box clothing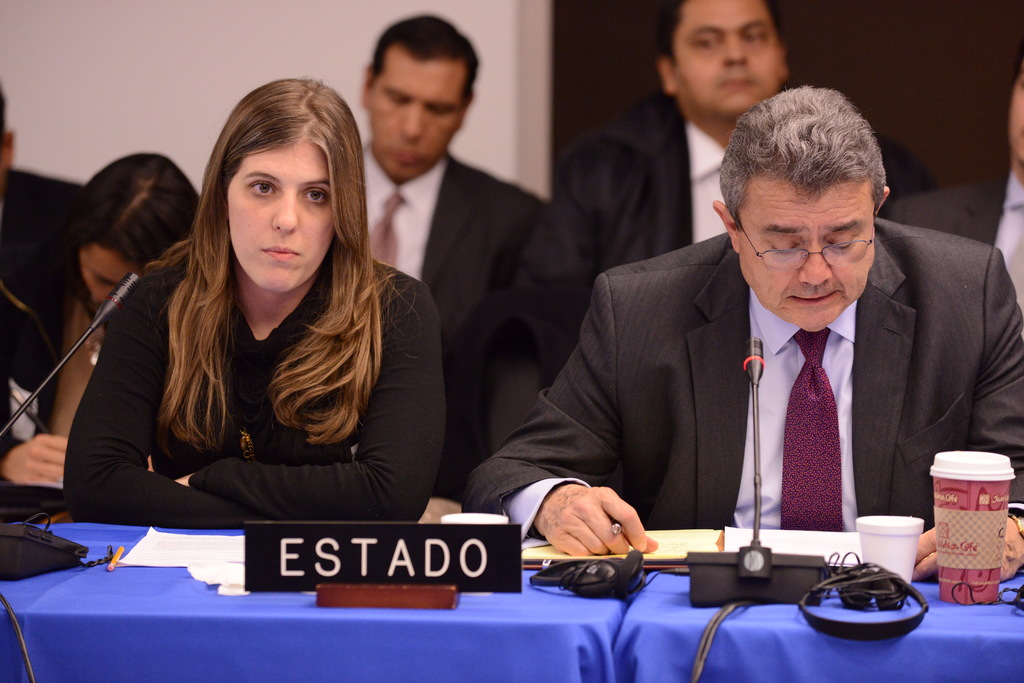
bbox=(883, 179, 1023, 281)
